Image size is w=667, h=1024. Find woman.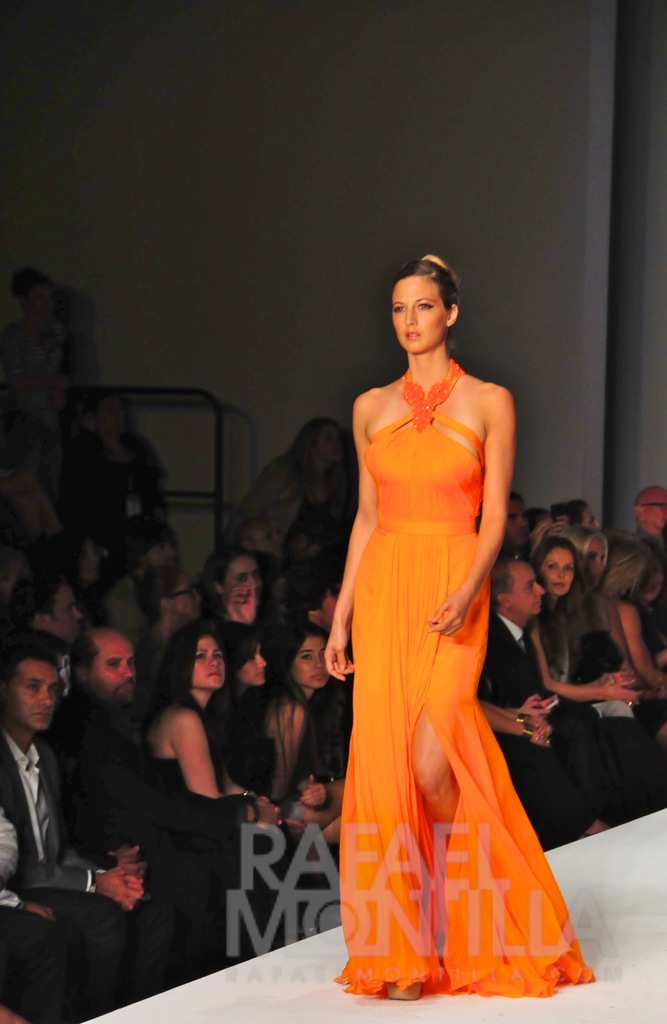
select_region(200, 622, 266, 794).
